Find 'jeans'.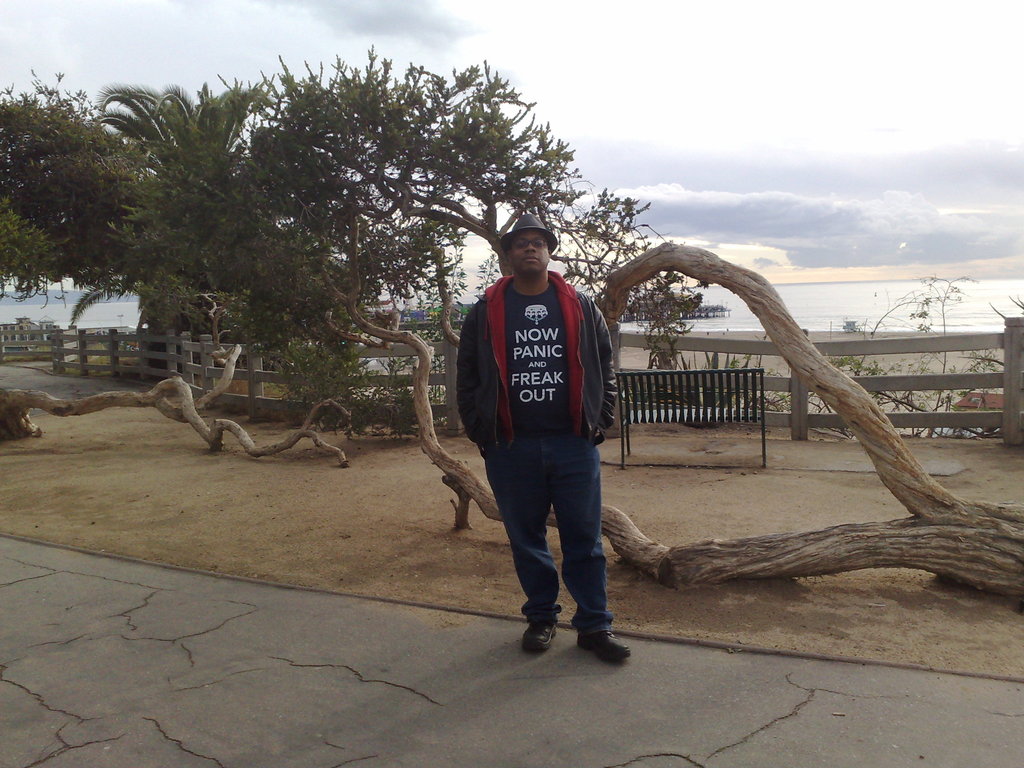
detection(484, 426, 614, 636).
